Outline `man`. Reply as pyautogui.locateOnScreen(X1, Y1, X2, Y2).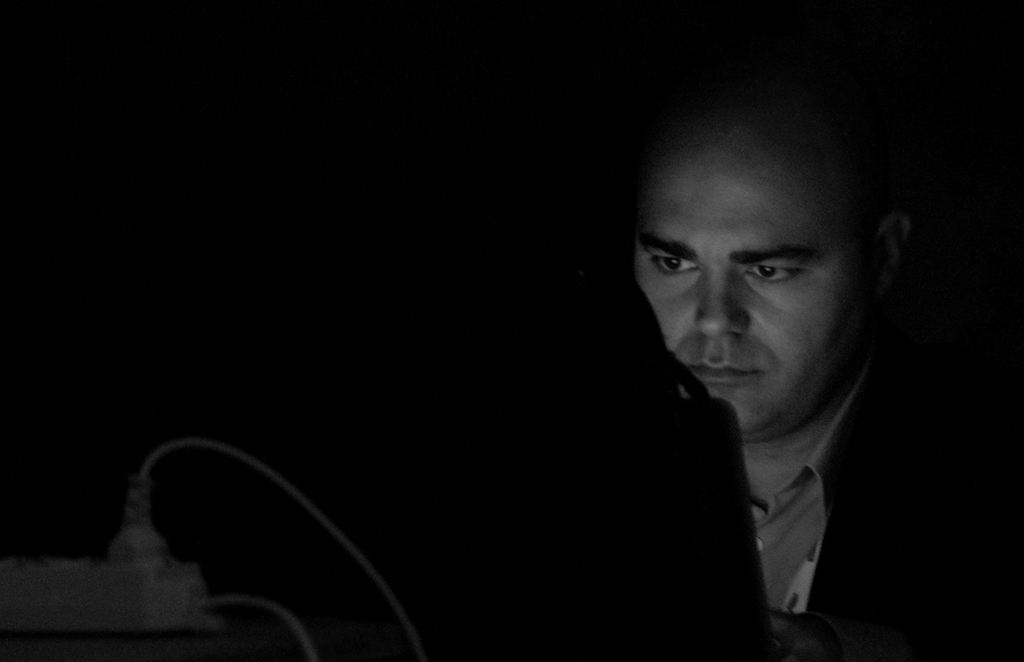
pyautogui.locateOnScreen(504, 80, 984, 649).
